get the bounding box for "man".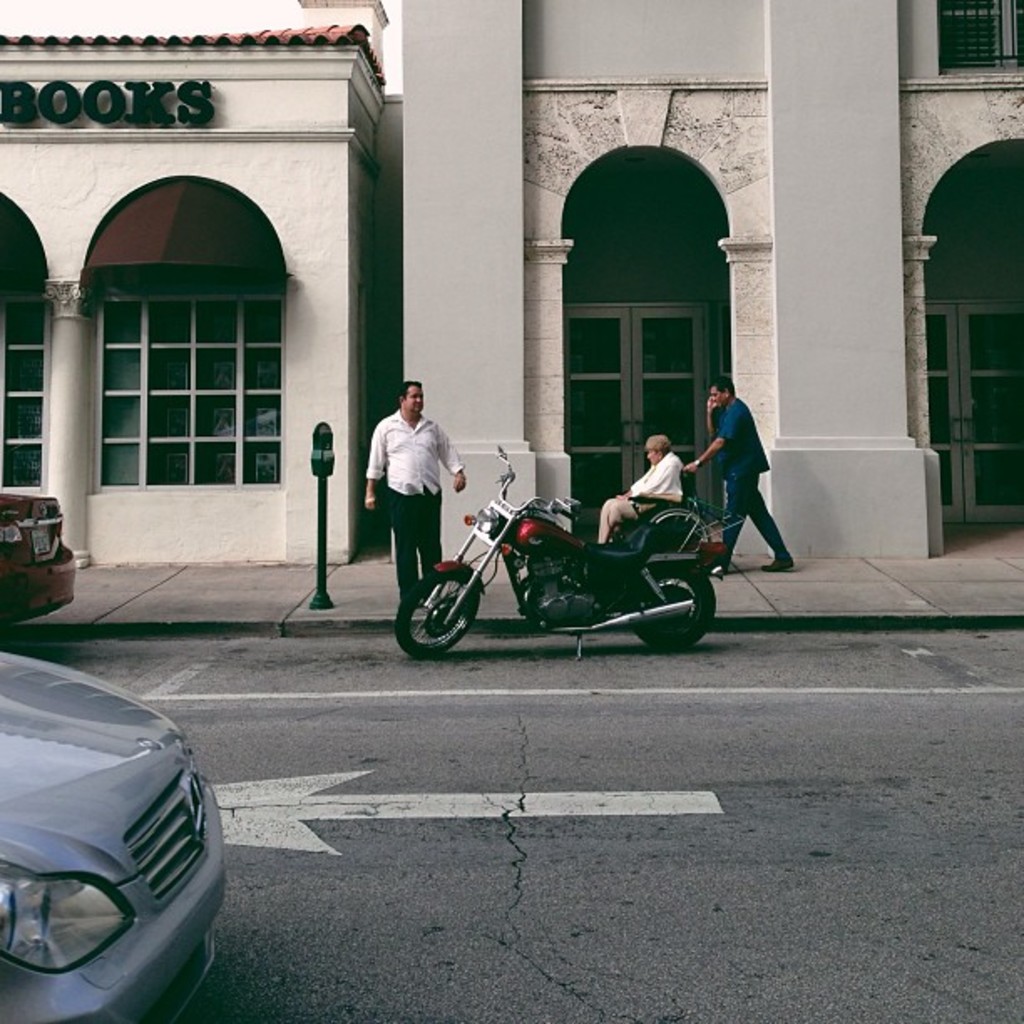
360 368 472 611.
